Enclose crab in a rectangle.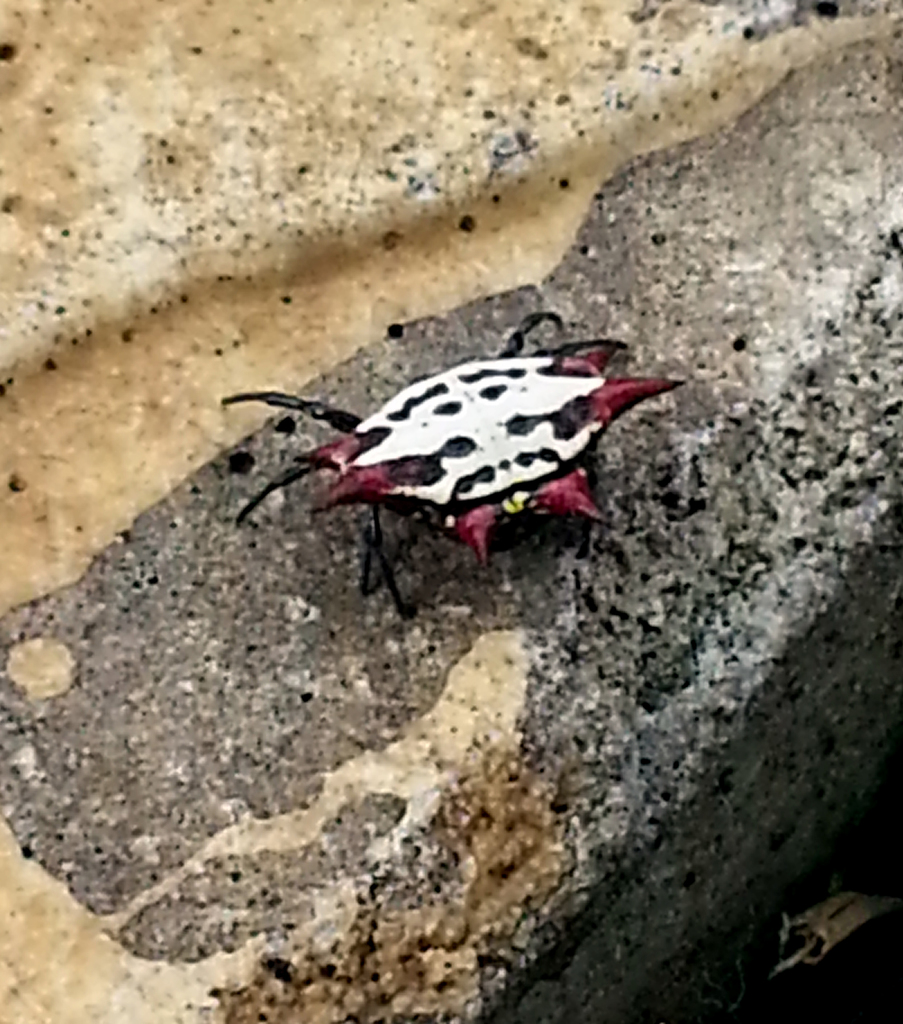
box=[218, 307, 688, 620].
